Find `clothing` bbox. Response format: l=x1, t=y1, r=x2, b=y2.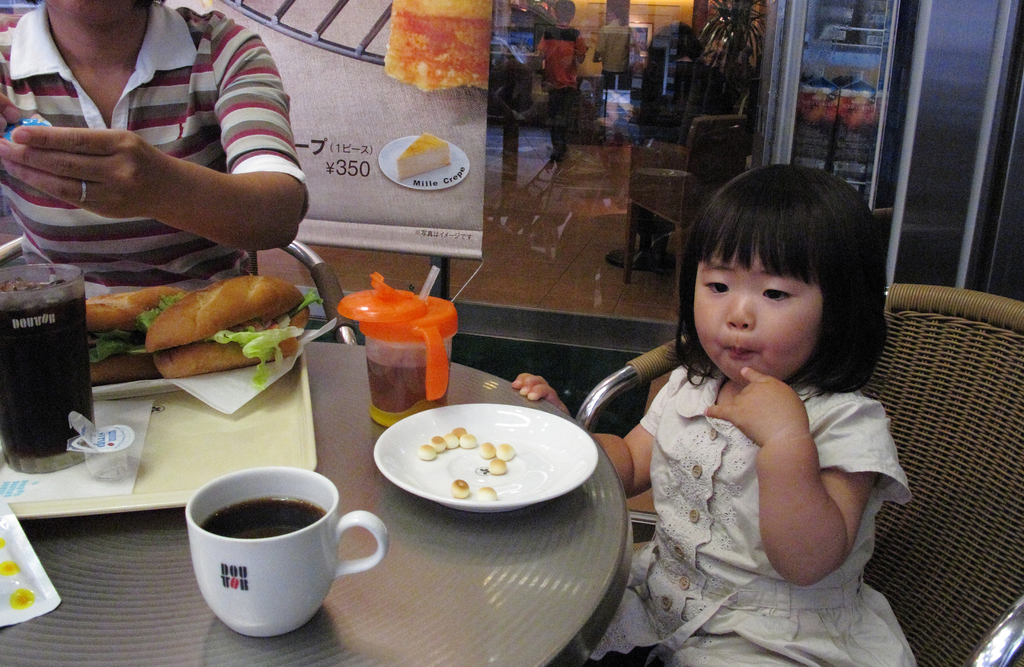
l=0, t=0, r=316, b=357.
